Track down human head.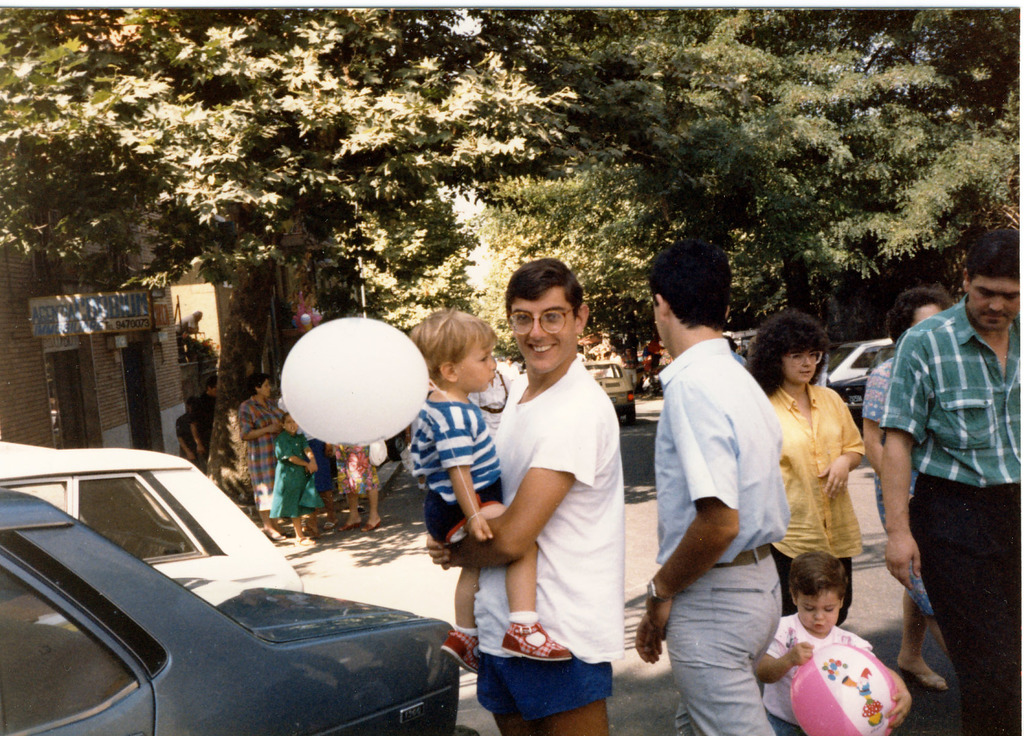
Tracked to <box>279,415,299,436</box>.
